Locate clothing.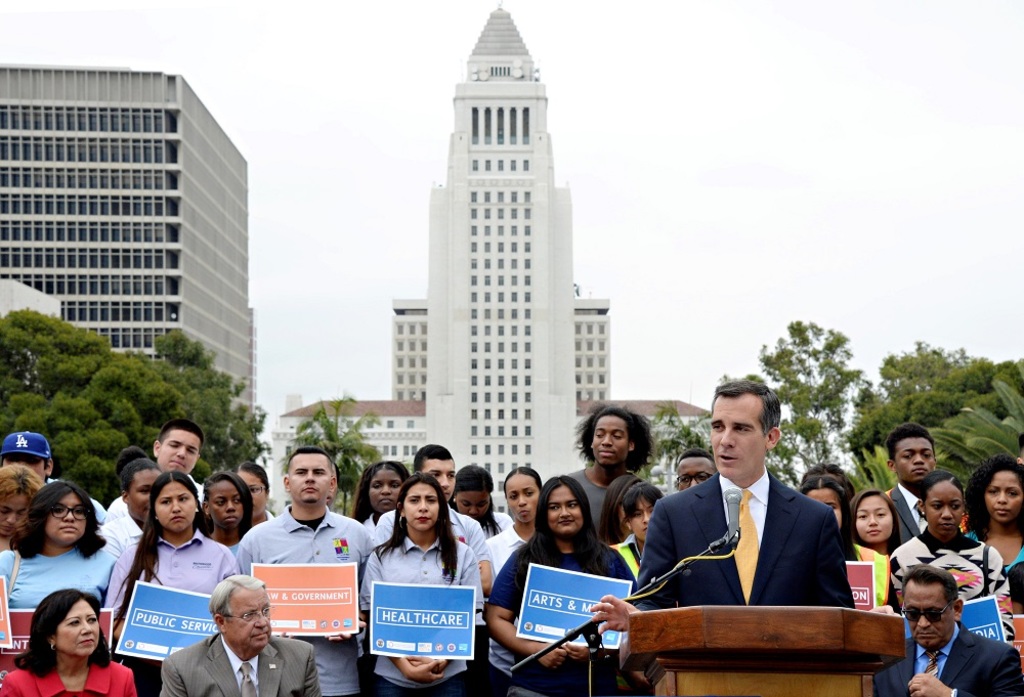
Bounding box: Rect(887, 525, 1019, 630).
